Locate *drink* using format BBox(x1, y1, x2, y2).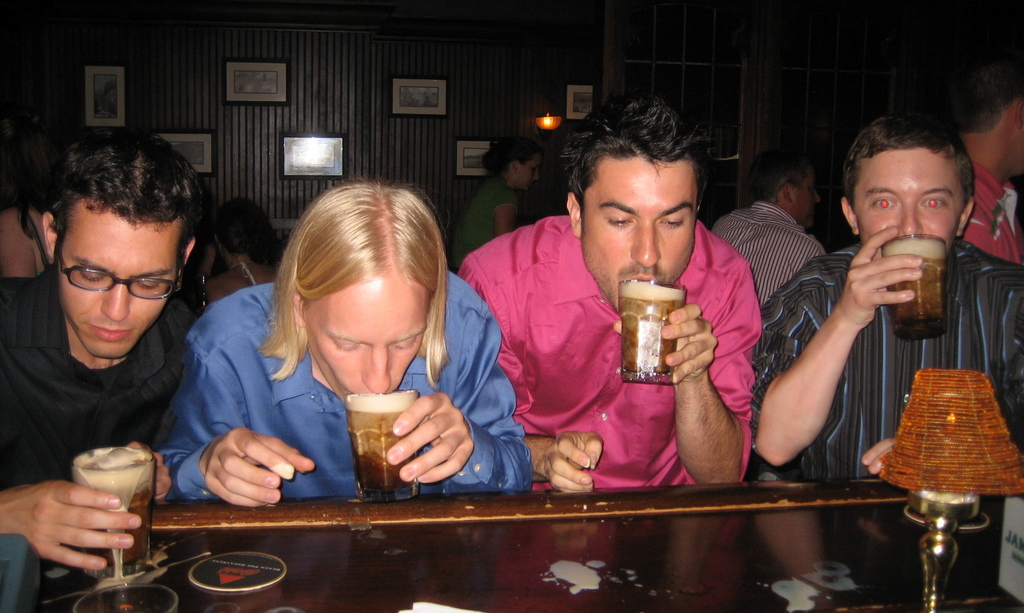
BBox(349, 398, 423, 495).
